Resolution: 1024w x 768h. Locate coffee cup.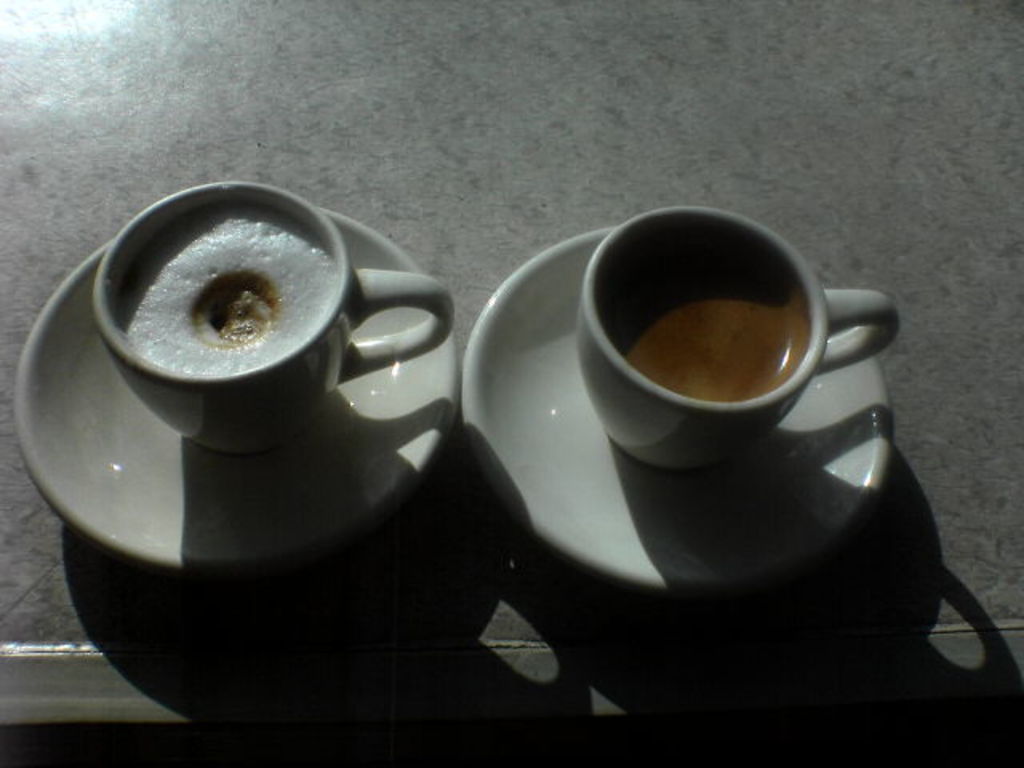
(left=86, top=184, right=454, bottom=456).
